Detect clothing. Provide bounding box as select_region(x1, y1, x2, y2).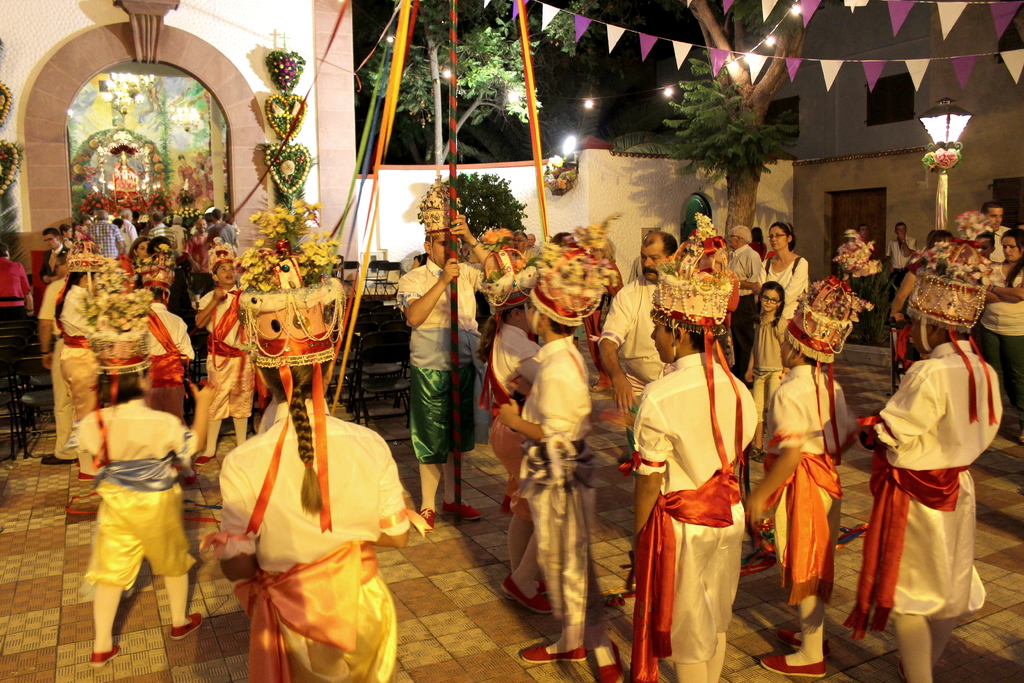
select_region(519, 334, 590, 626).
